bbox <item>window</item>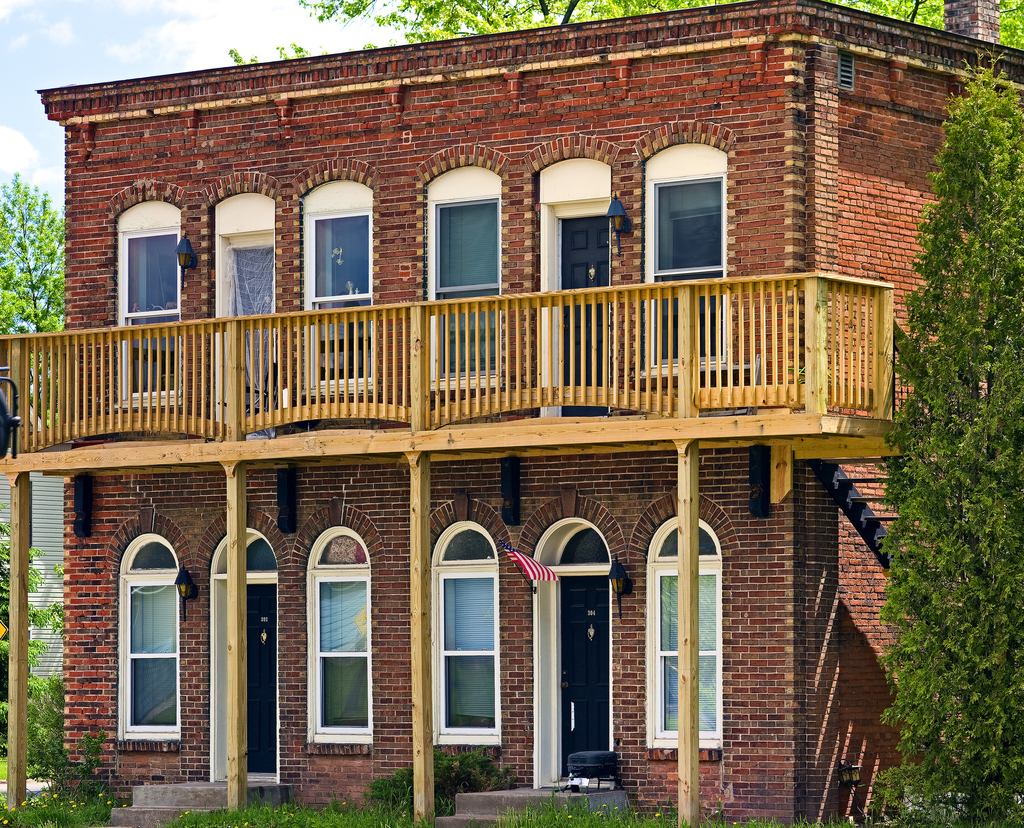
region(646, 180, 728, 368)
